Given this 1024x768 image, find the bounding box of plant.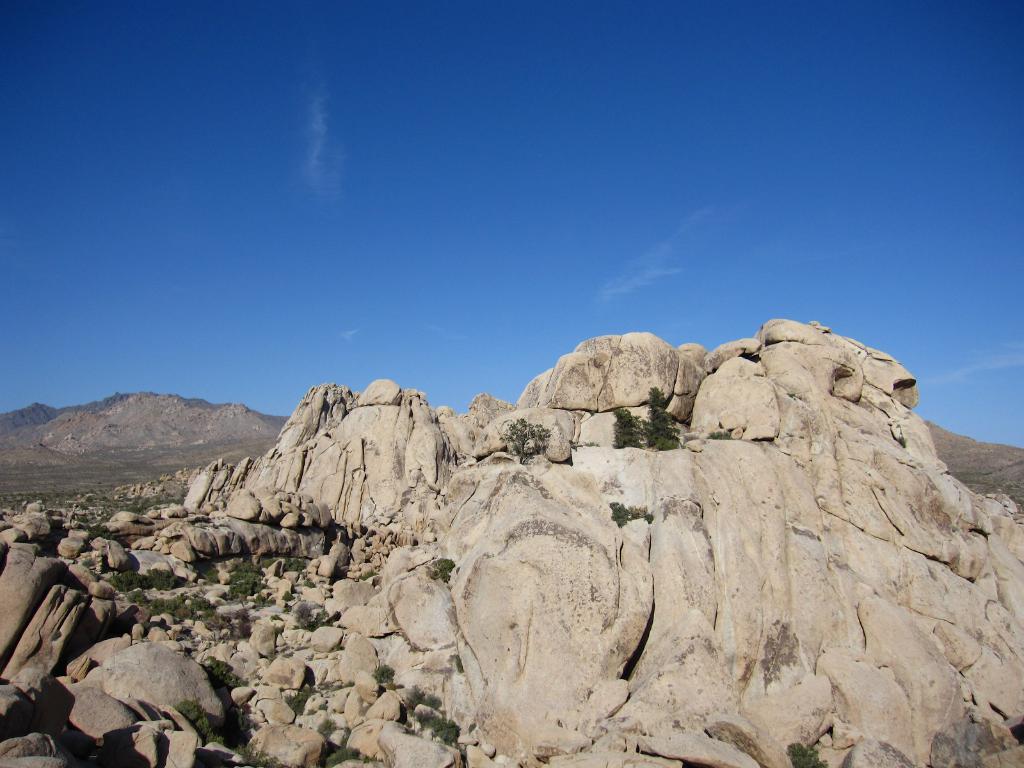
[left=86, top=524, right=116, bottom=541].
